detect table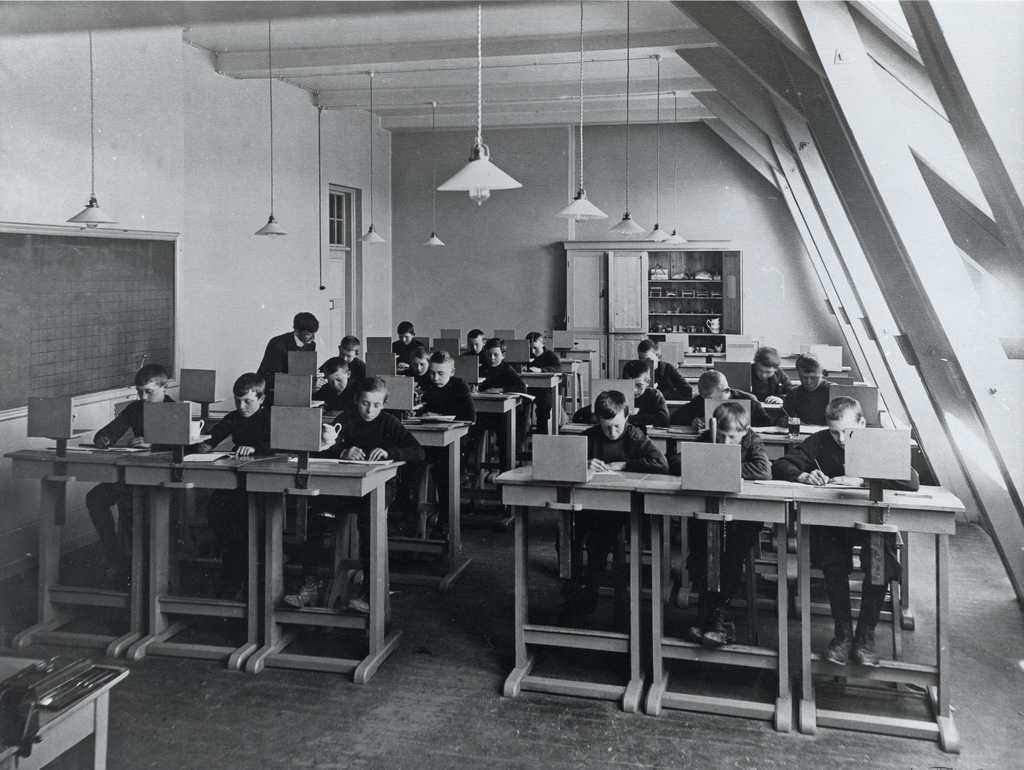
bbox=[790, 483, 966, 753]
